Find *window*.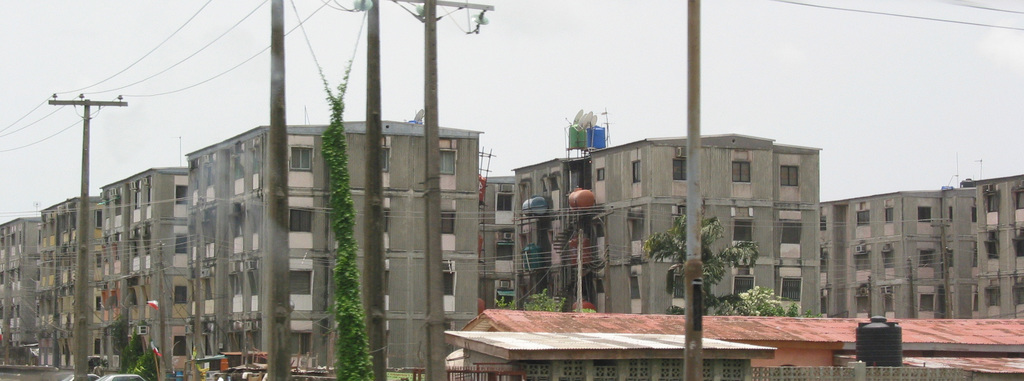
441 213 456 235.
